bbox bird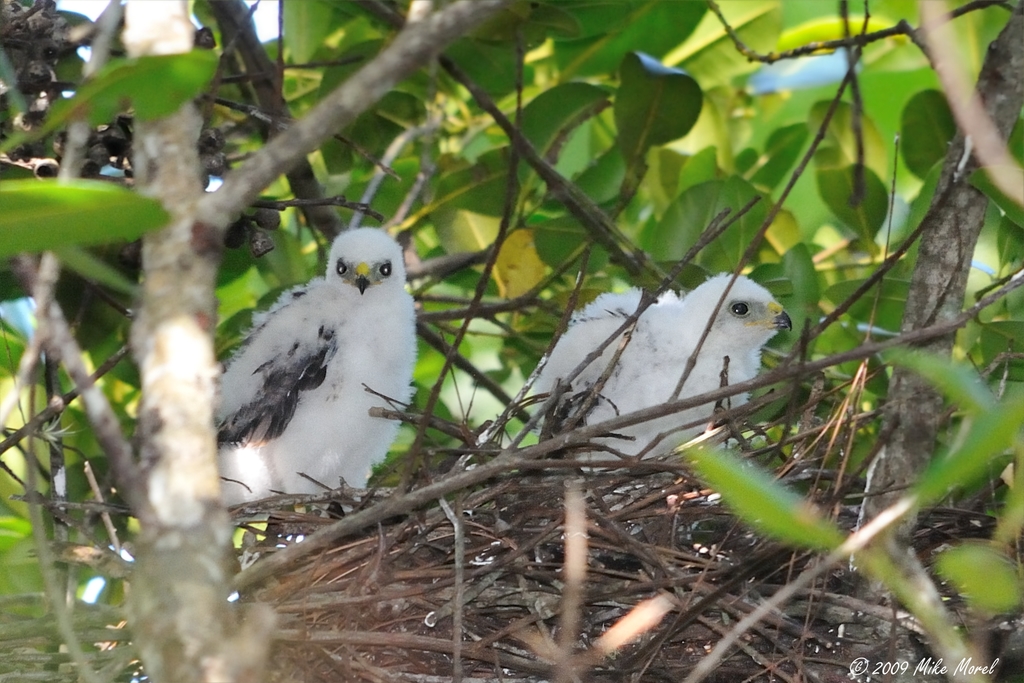
rect(200, 217, 402, 515)
